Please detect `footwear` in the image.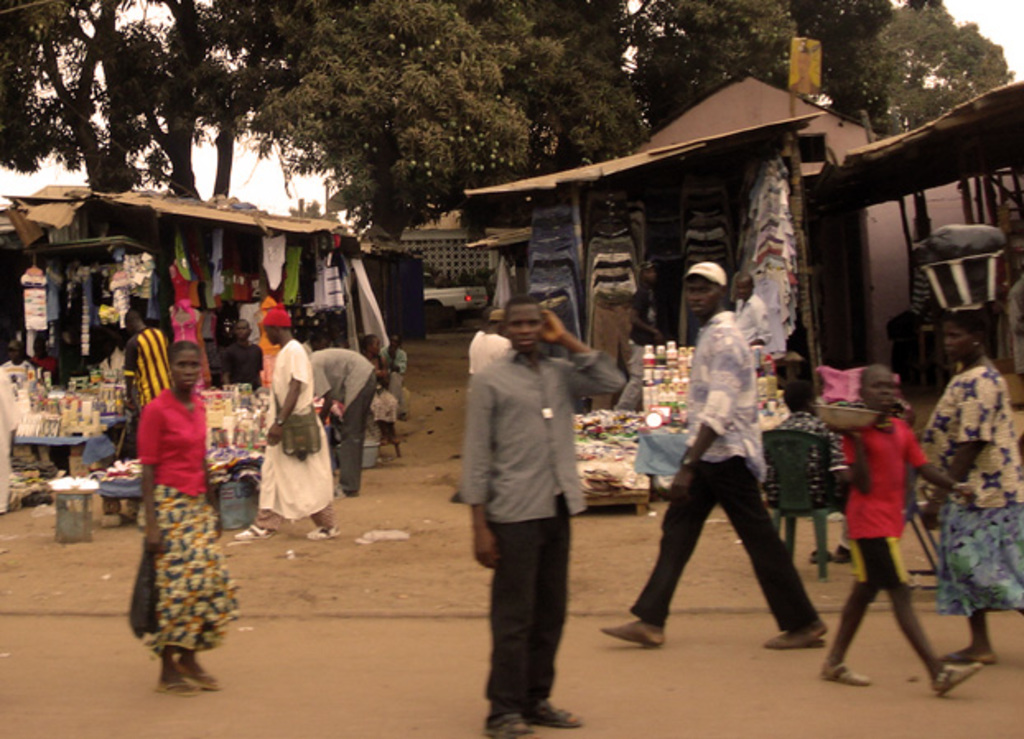
pyautogui.locateOnScreen(486, 721, 537, 737).
